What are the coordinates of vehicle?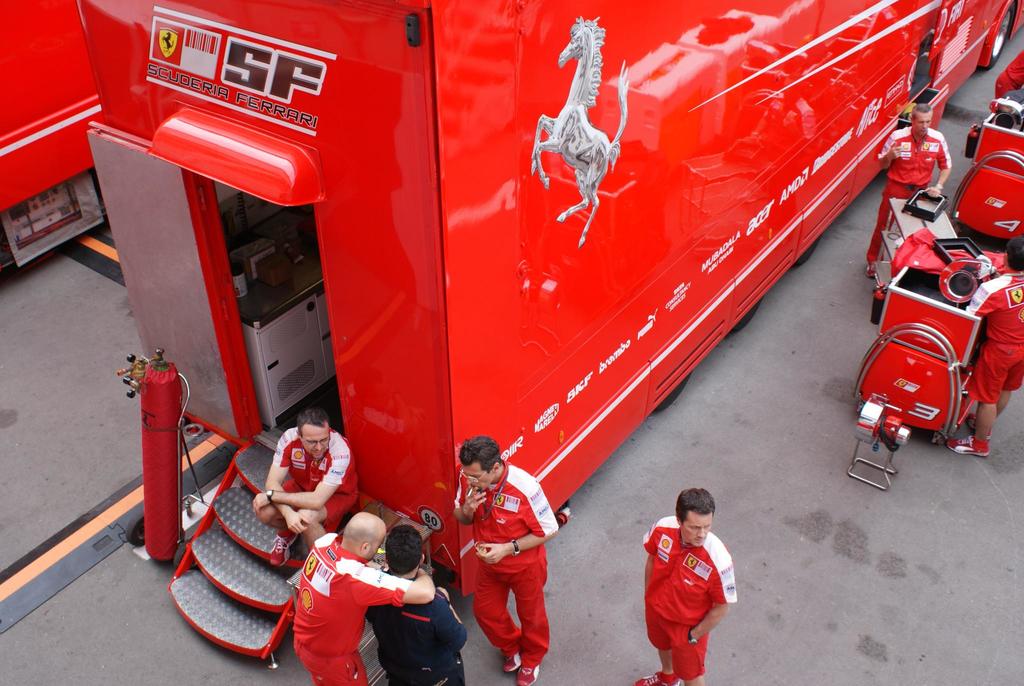
(83, 0, 969, 626).
